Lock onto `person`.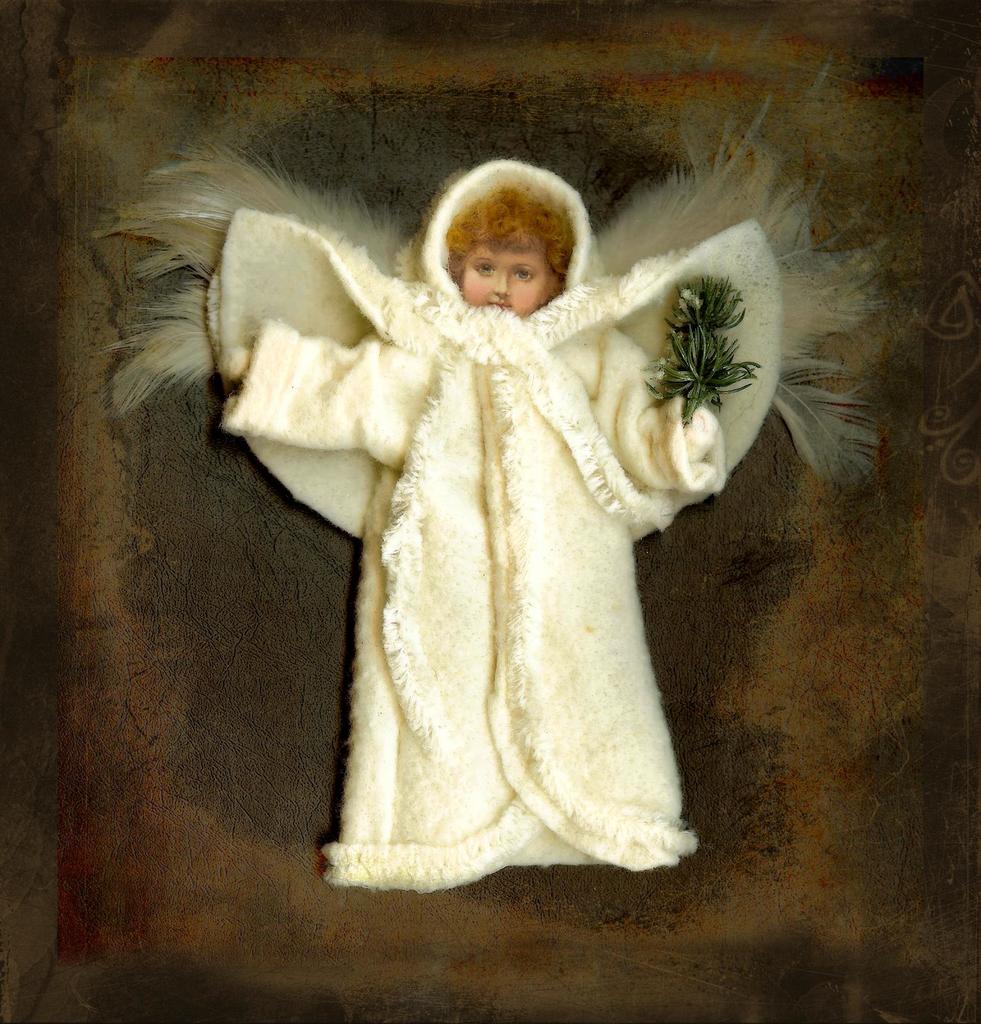
Locked: <bbox>223, 153, 761, 870</bbox>.
